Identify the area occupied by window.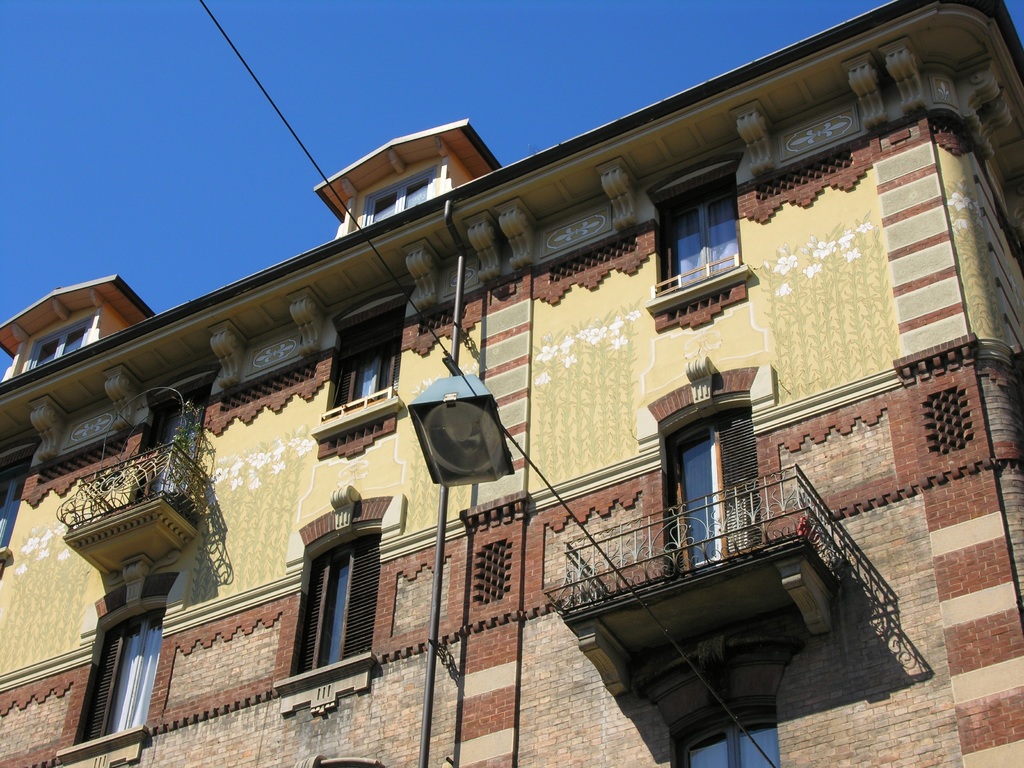
Area: <bbox>641, 125, 753, 296</bbox>.
